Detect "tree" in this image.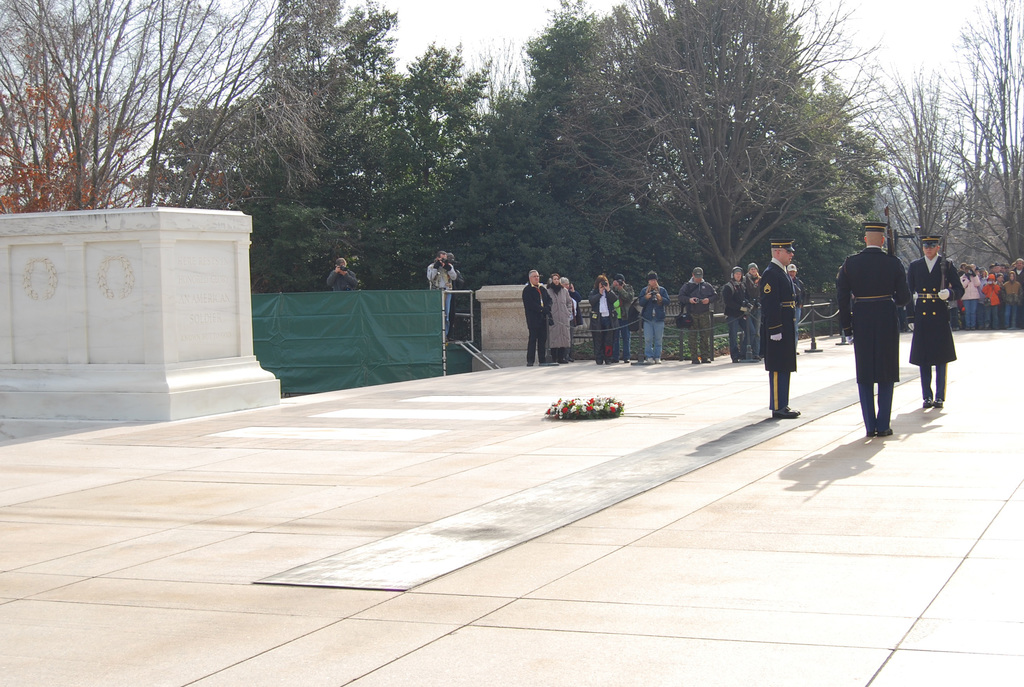
Detection: (x1=598, y1=4, x2=879, y2=303).
